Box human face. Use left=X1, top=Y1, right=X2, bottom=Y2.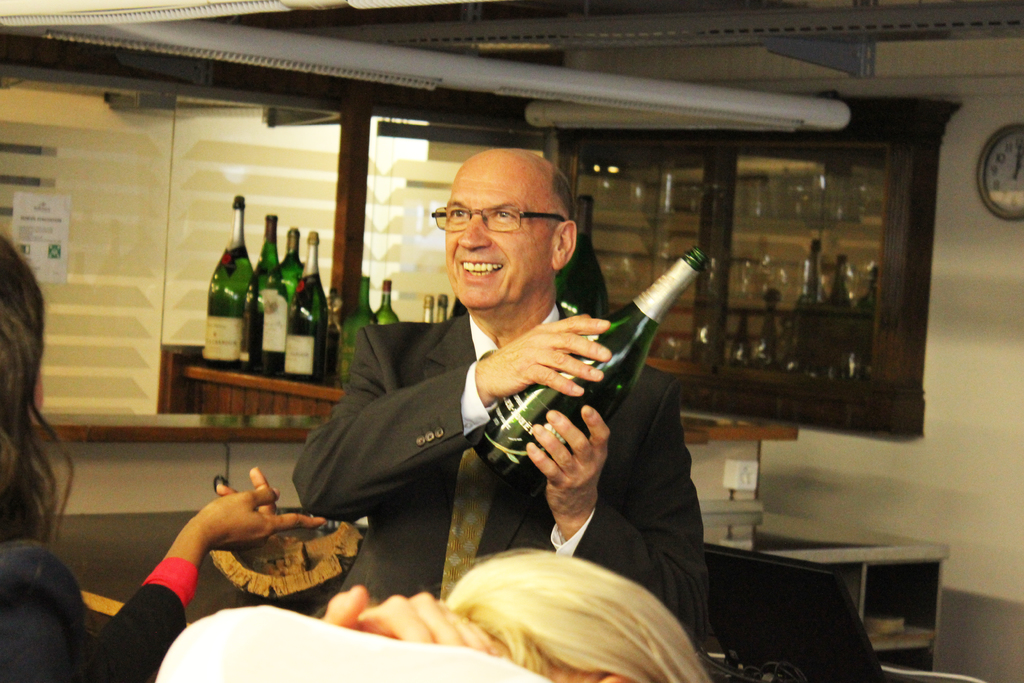
left=444, top=157, right=550, bottom=304.
